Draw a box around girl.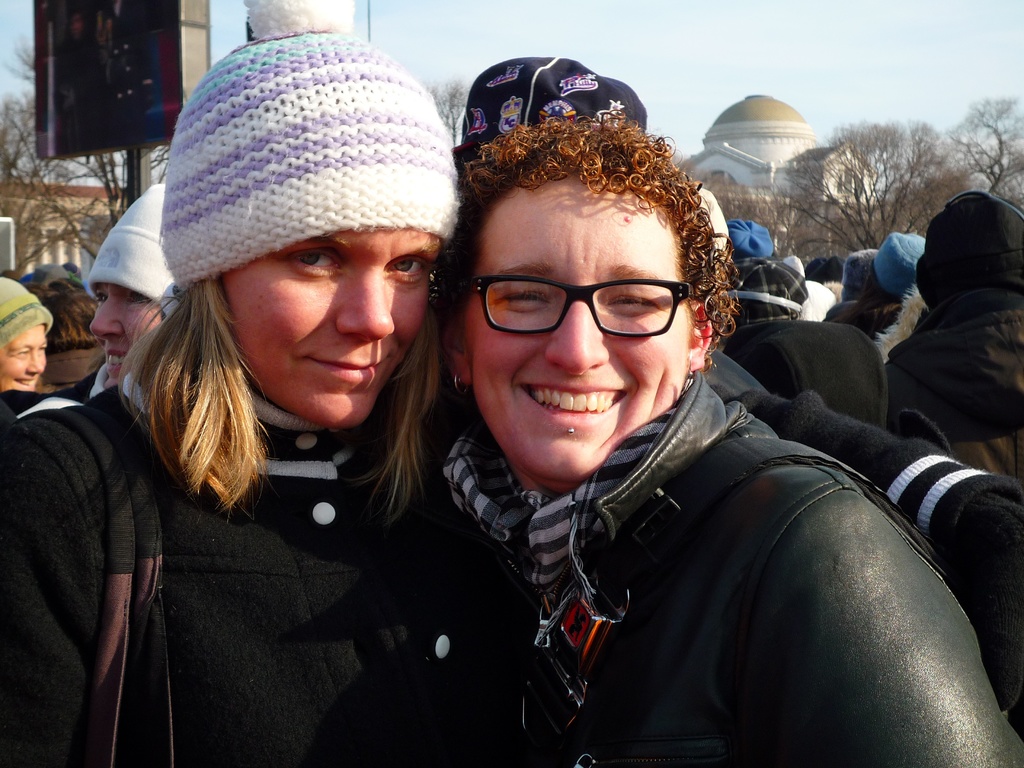
{"left": 0, "top": 0, "right": 556, "bottom": 767}.
